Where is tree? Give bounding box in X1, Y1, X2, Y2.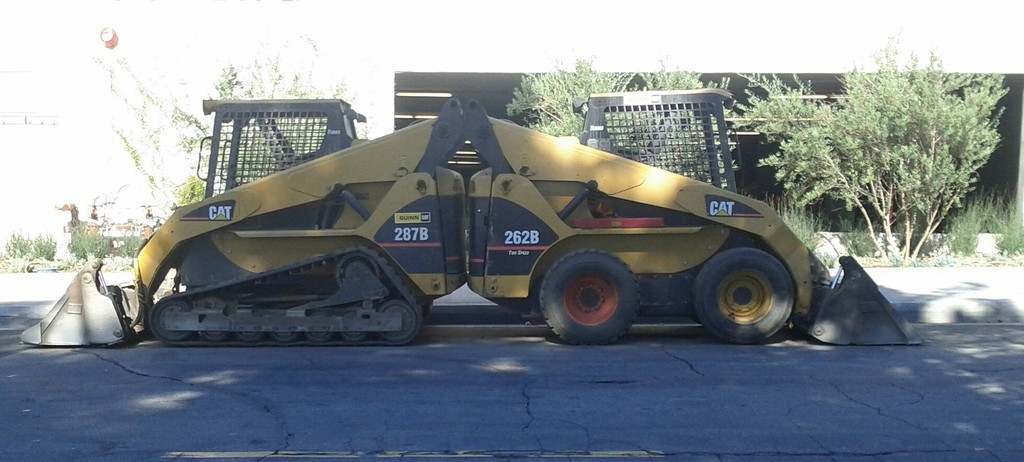
504, 45, 738, 186.
